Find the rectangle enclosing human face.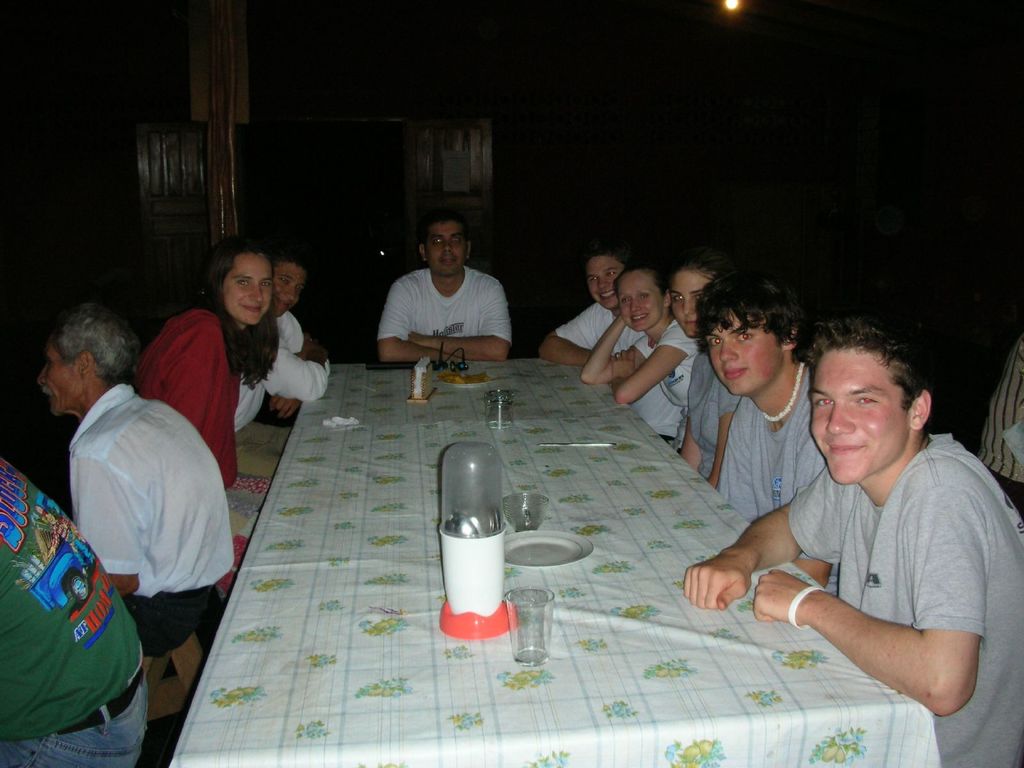
l=673, t=268, r=710, b=340.
